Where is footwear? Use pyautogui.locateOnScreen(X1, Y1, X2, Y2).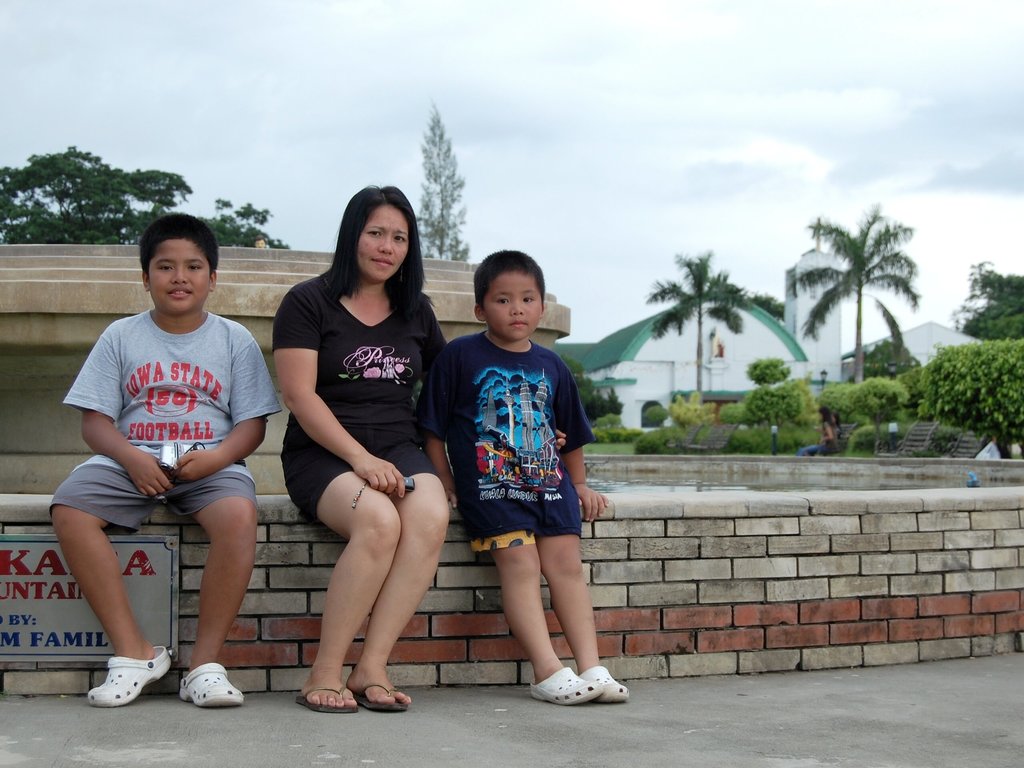
pyautogui.locateOnScreen(529, 664, 598, 706).
